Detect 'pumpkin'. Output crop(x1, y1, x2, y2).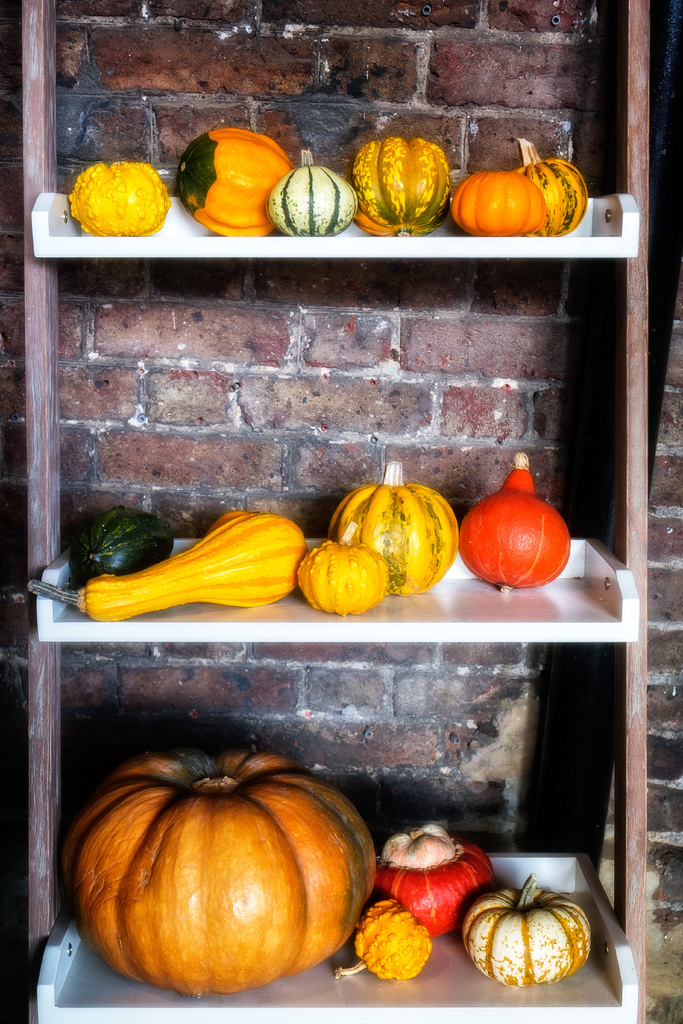
crop(24, 506, 308, 620).
